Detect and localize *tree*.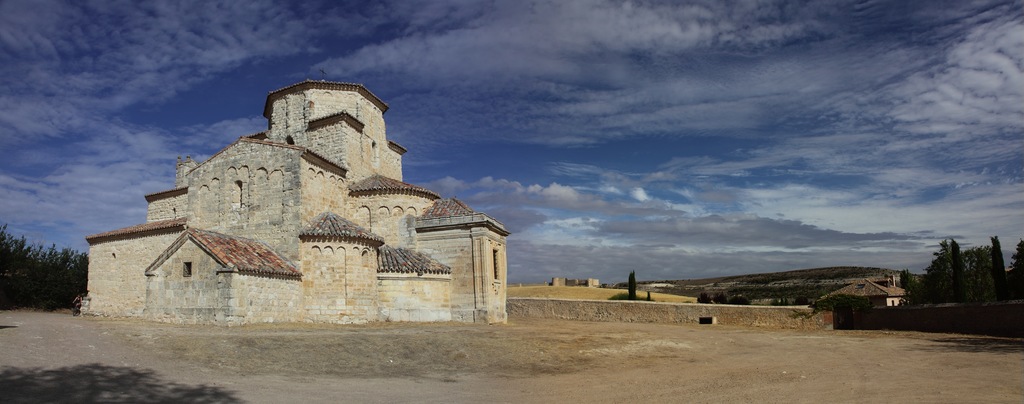
Localized at BBox(1001, 237, 1023, 307).
